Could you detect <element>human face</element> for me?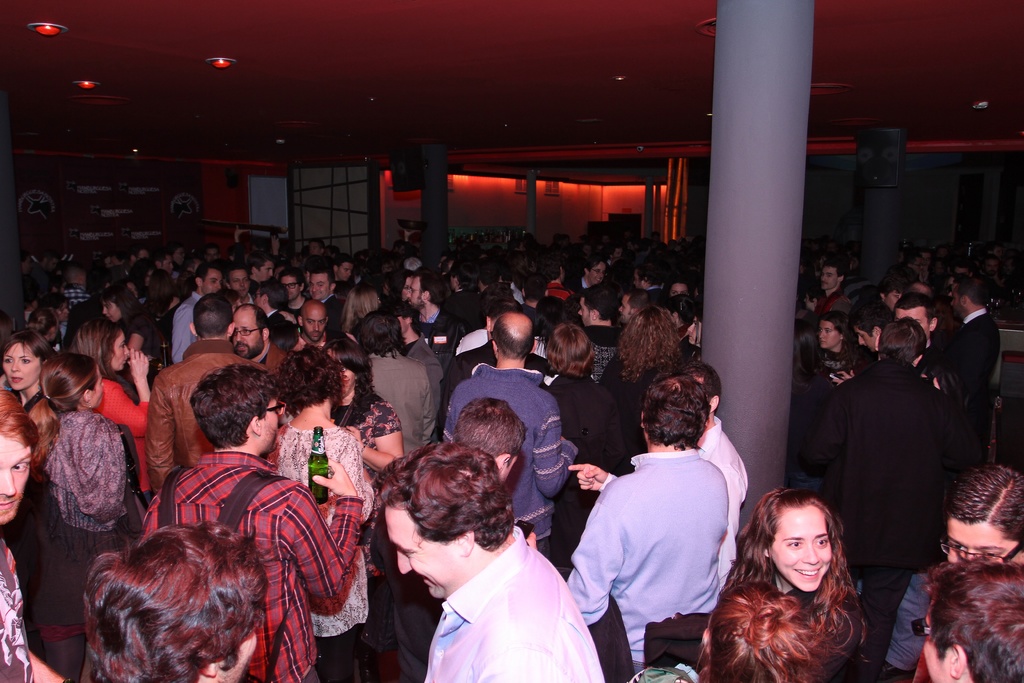
Detection result: rect(819, 320, 840, 352).
